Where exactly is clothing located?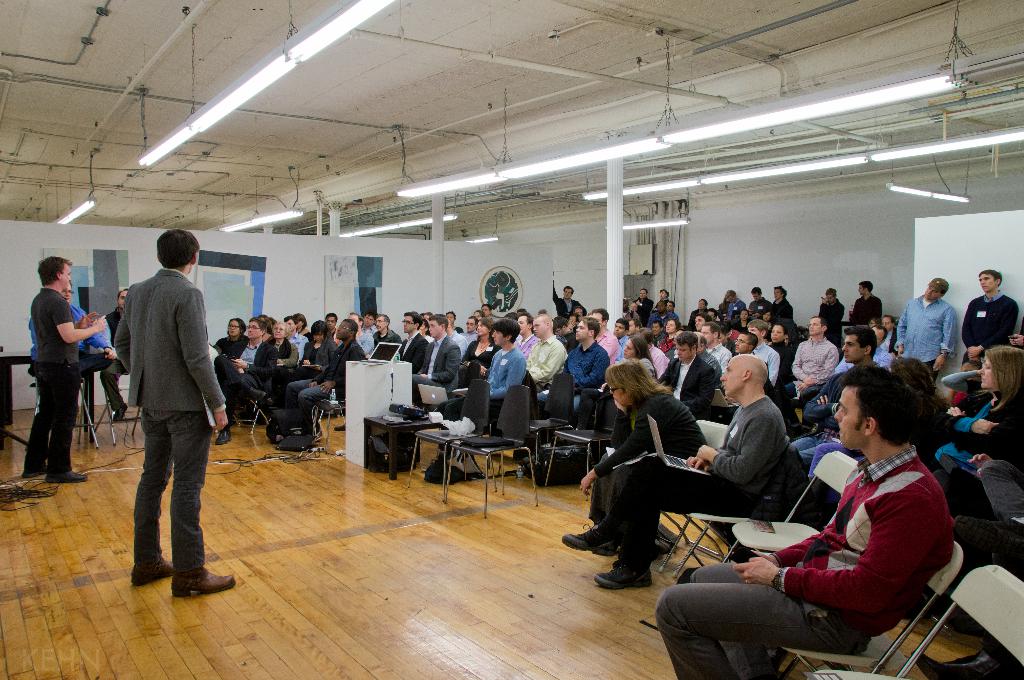
Its bounding box is rect(950, 390, 1023, 517).
